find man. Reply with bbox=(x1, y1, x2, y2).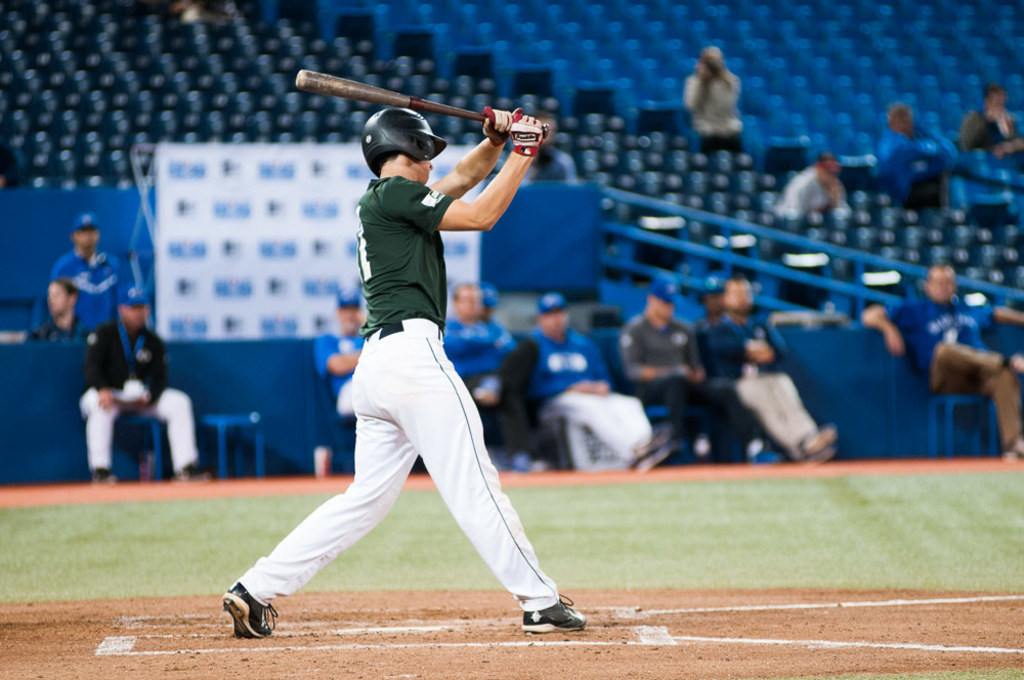
bbox=(78, 284, 211, 485).
